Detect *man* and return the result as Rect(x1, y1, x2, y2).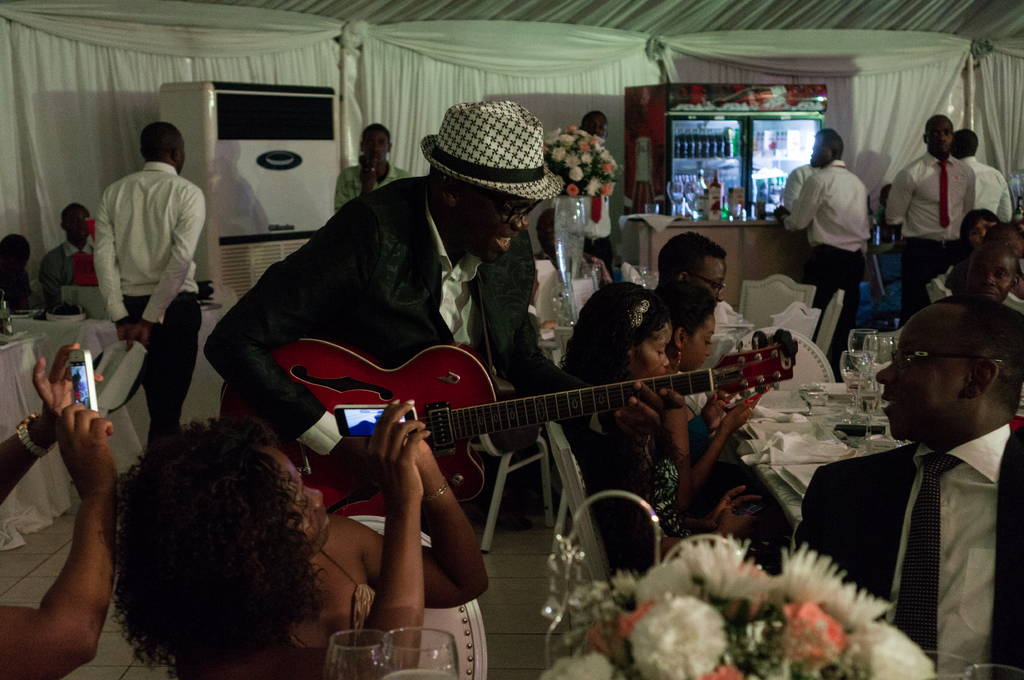
Rect(42, 205, 101, 317).
